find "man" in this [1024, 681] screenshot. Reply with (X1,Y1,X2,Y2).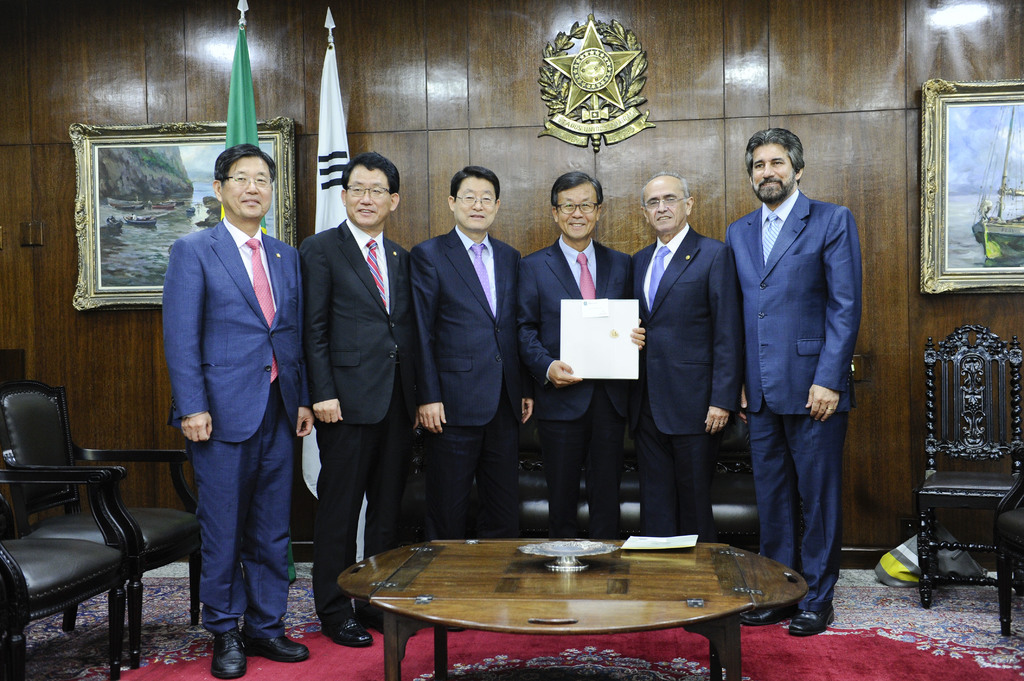
(715,129,860,632).
